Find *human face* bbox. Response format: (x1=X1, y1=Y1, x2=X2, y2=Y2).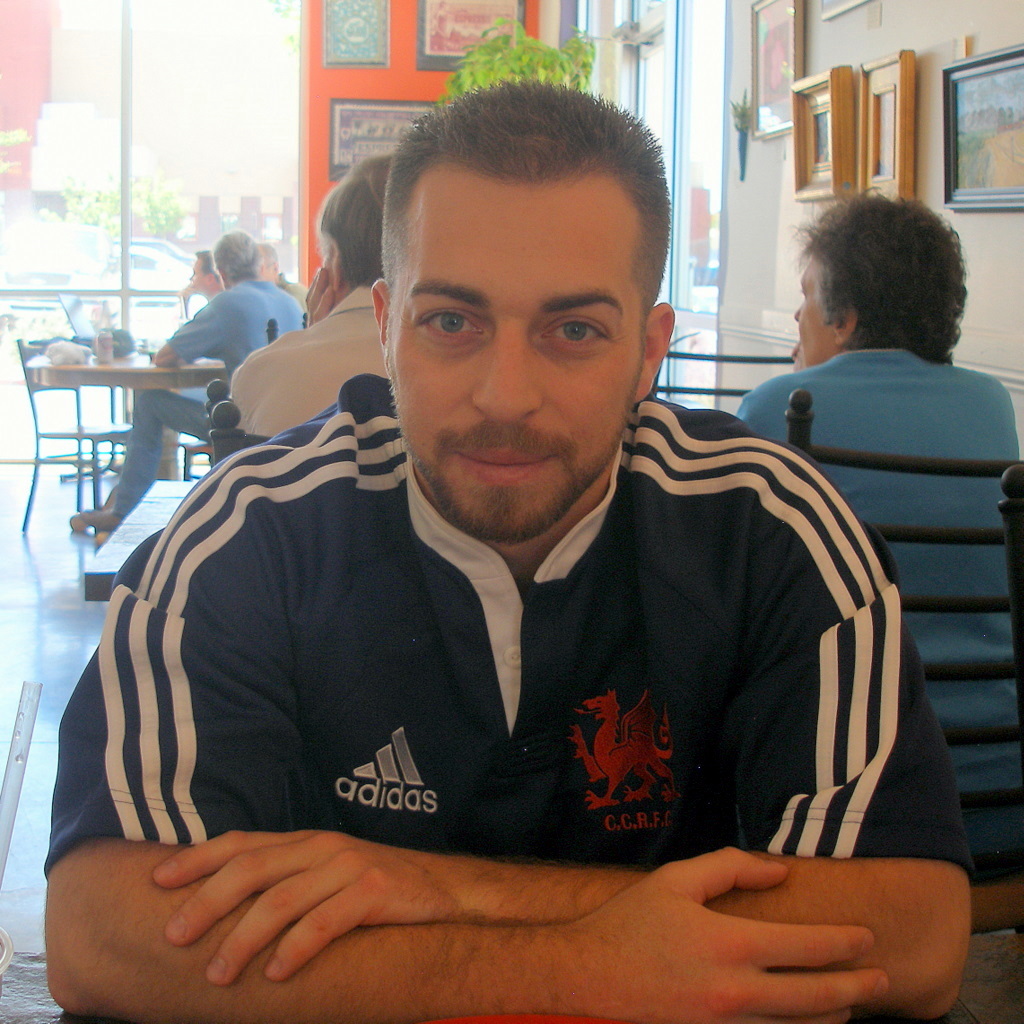
(x1=393, y1=172, x2=618, y2=535).
